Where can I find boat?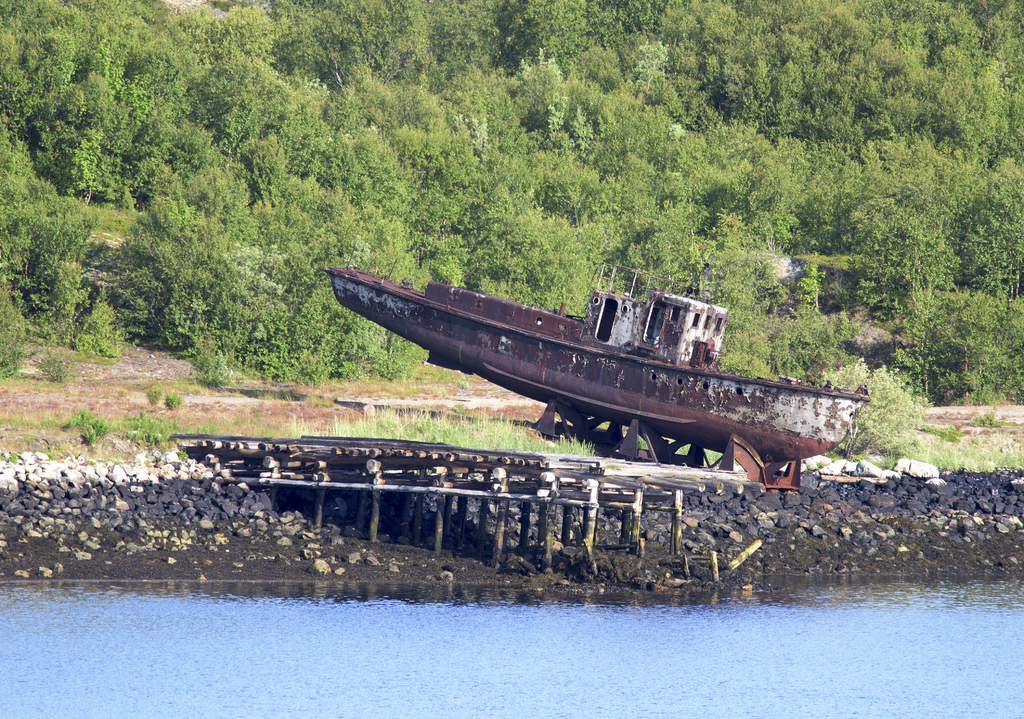
You can find it at x1=282 y1=261 x2=935 y2=491.
